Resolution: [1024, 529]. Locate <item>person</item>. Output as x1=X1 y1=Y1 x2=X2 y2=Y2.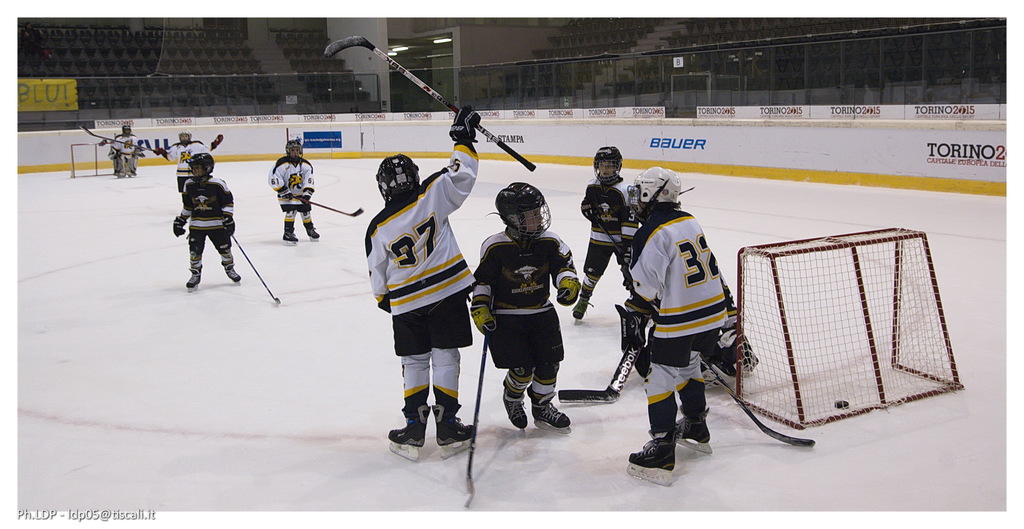
x1=561 y1=137 x2=640 y2=313.
